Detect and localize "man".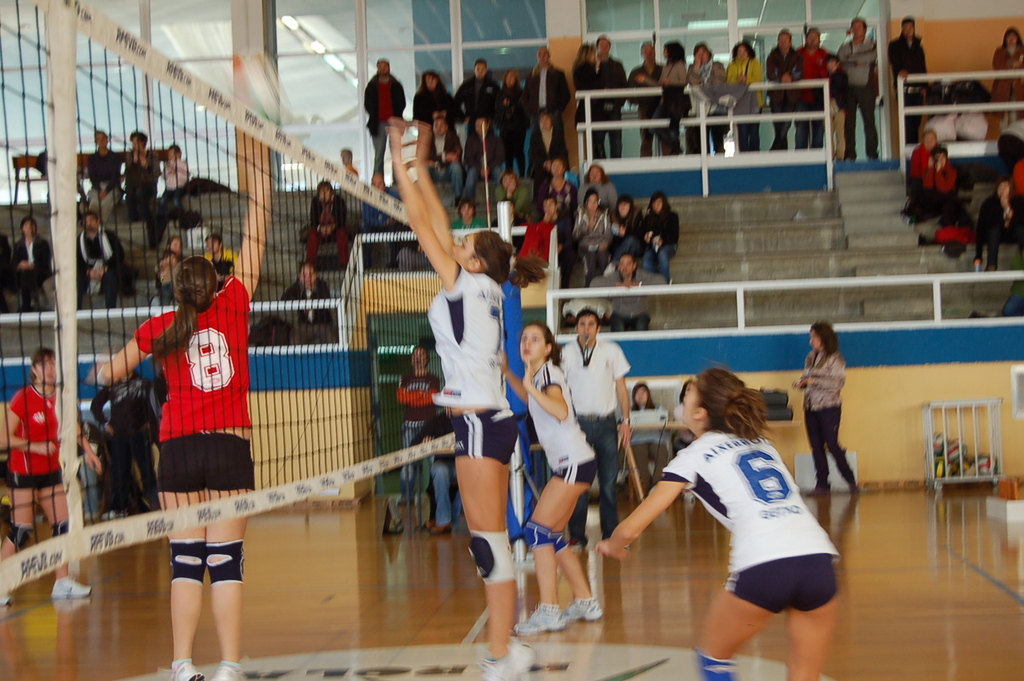
Localized at {"x1": 527, "y1": 47, "x2": 573, "y2": 178}.
